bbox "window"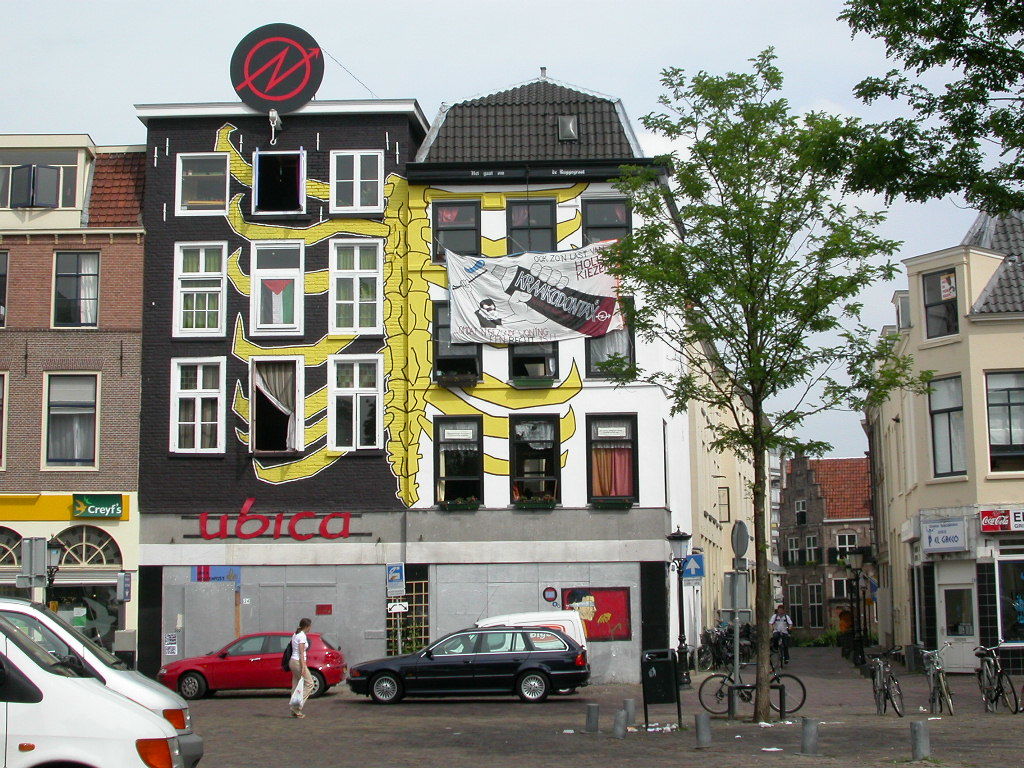
box=[431, 199, 479, 261]
